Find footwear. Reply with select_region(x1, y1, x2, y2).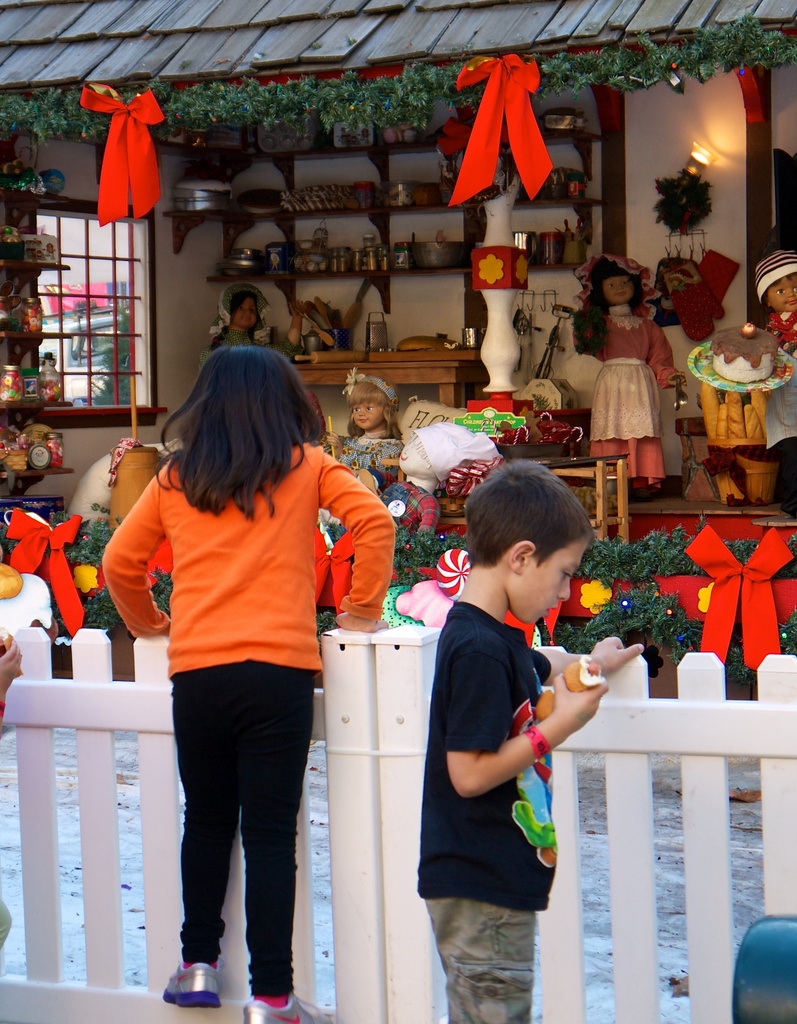
select_region(159, 966, 215, 1008).
